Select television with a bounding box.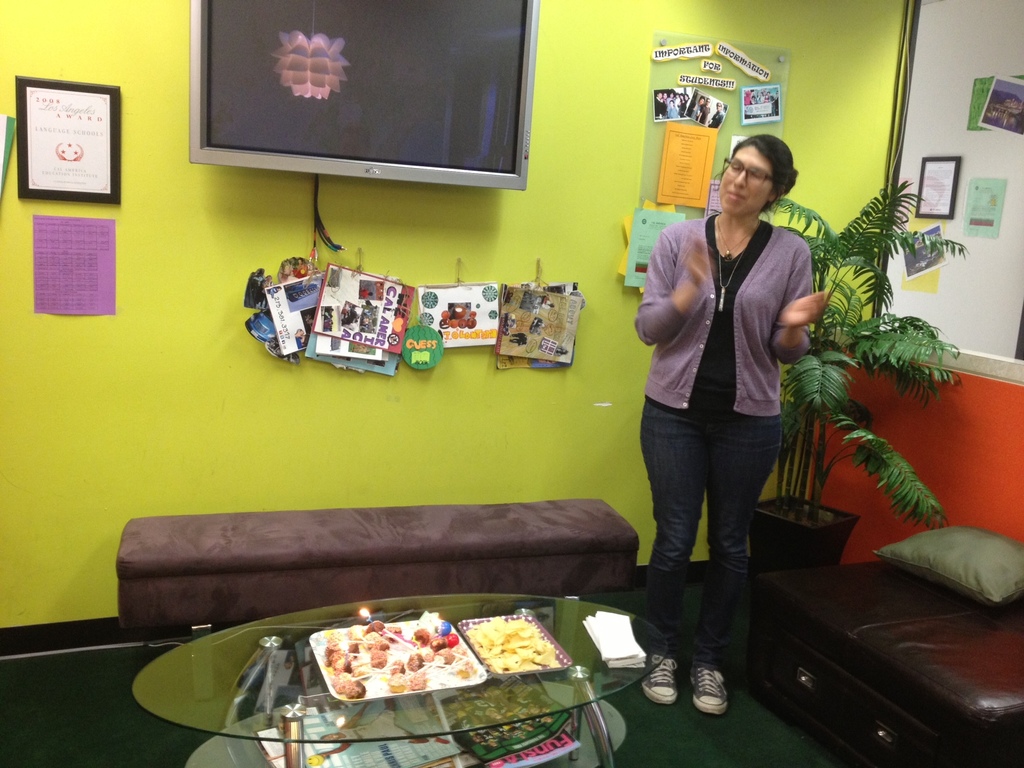
pyautogui.locateOnScreen(190, 0, 535, 193).
